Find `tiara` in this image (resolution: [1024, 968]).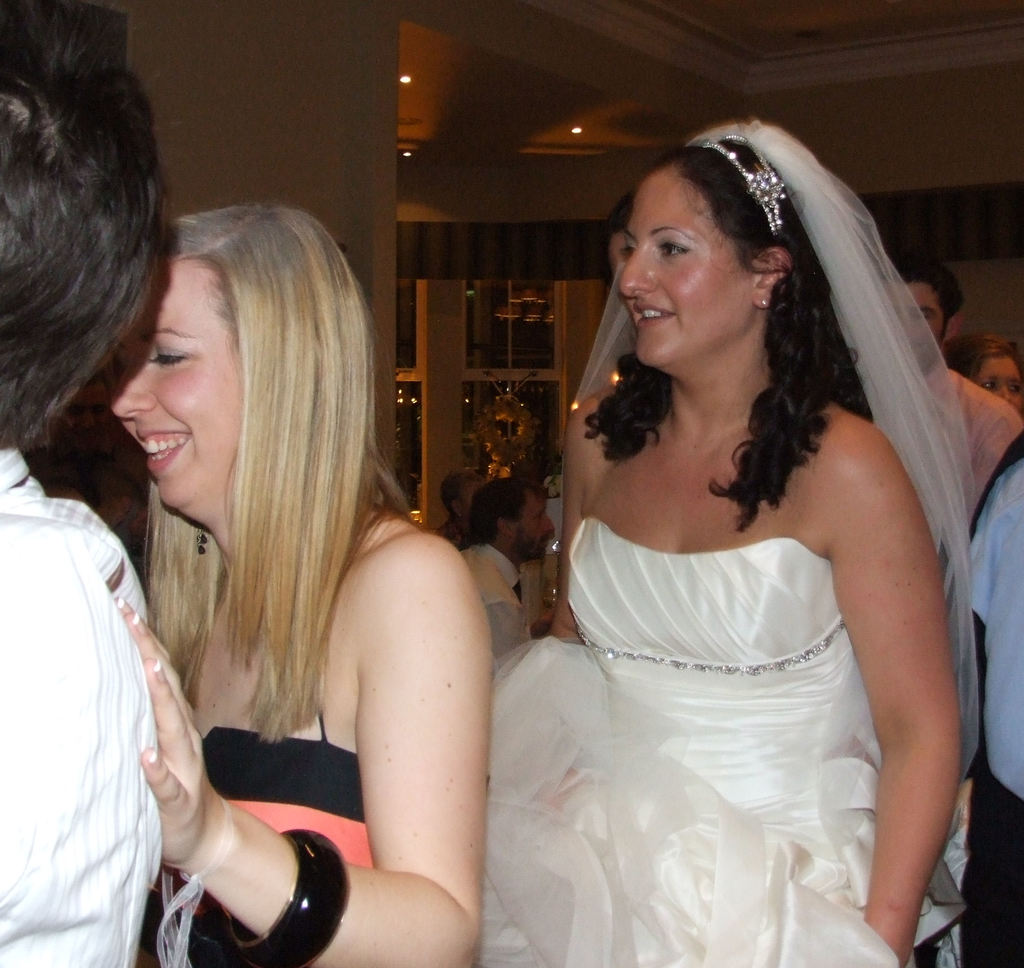
box=[693, 133, 787, 235].
